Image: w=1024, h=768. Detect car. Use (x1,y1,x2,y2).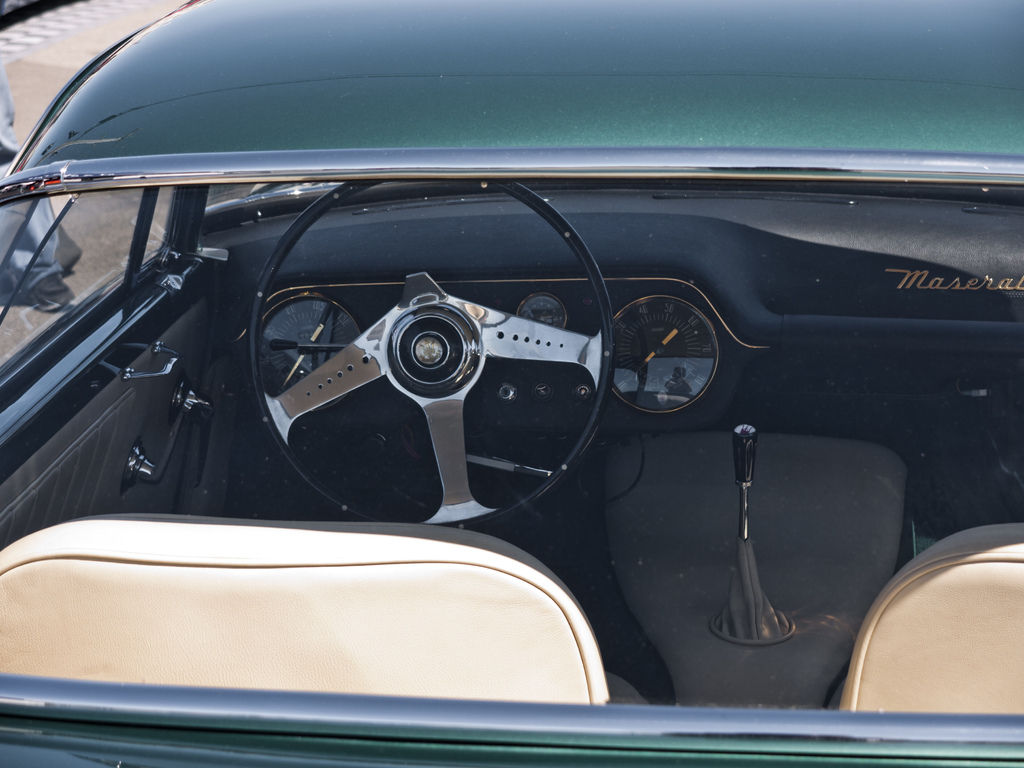
(0,0,1023,767).
